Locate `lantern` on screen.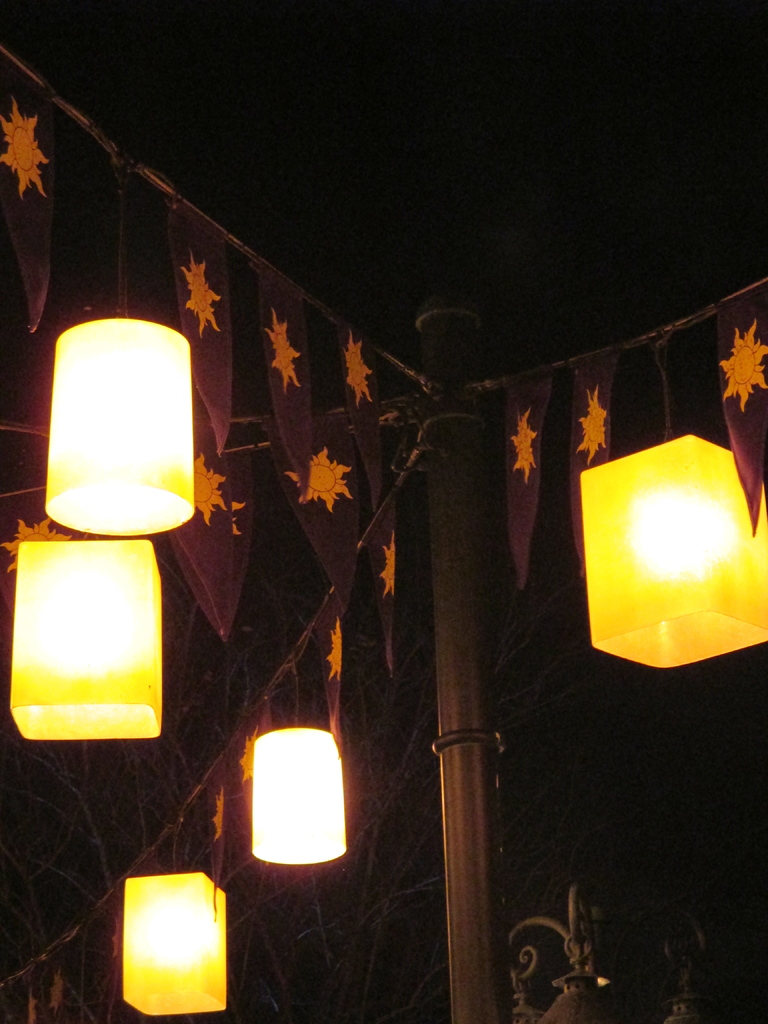
On screen at rect(572, 430, 767, 670).
